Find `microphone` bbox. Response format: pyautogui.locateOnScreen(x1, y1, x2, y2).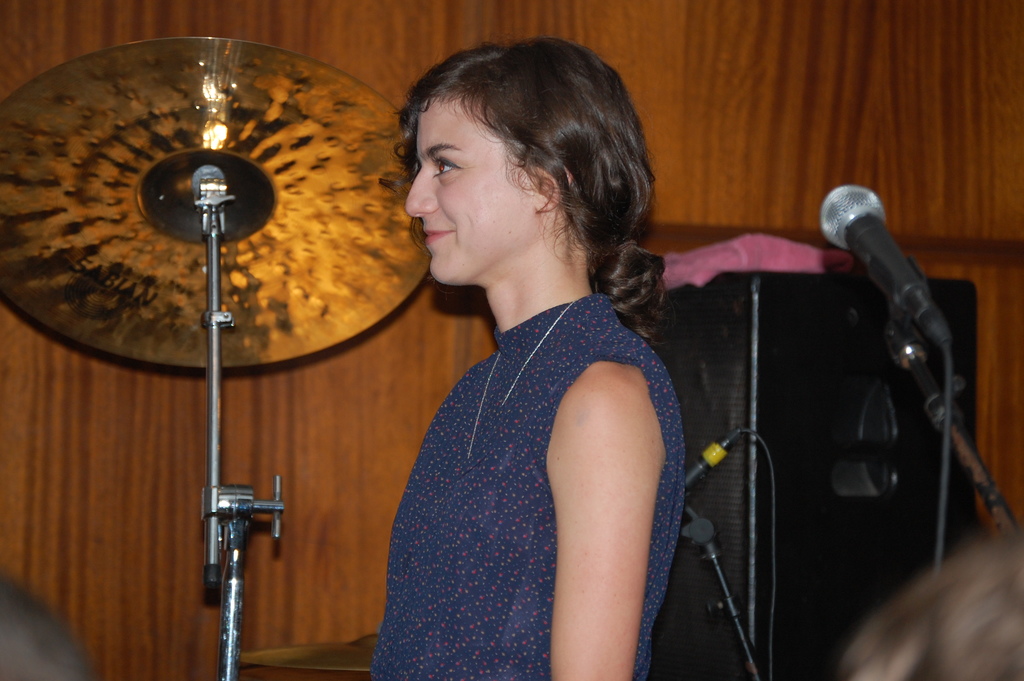
pyautogui.locateOnScreen(812, 179, 972, 385).
